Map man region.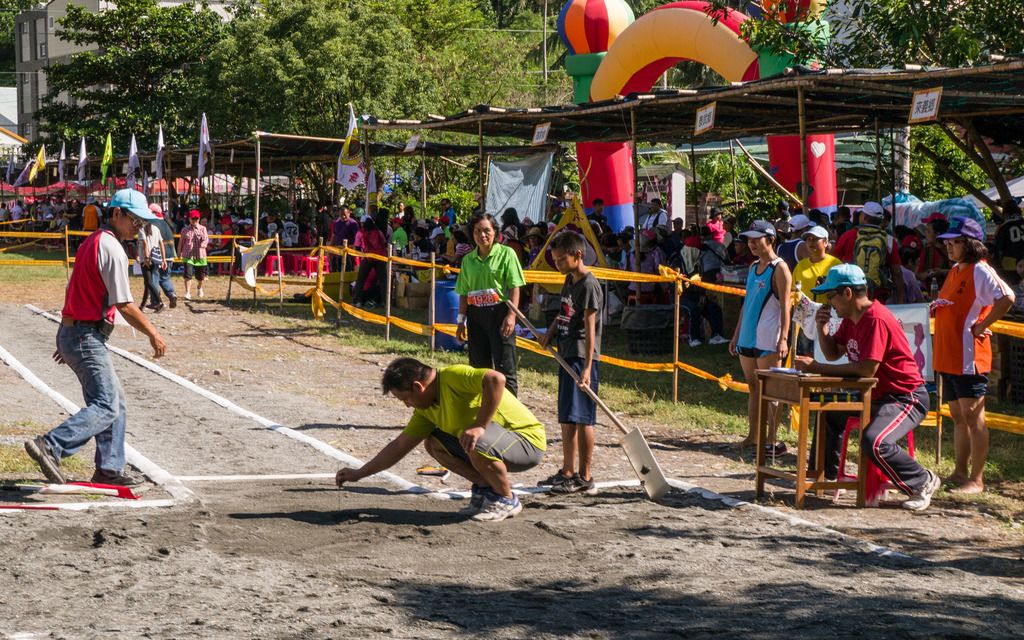
Mapped to <region>523, 232, 609, 502</region>.
